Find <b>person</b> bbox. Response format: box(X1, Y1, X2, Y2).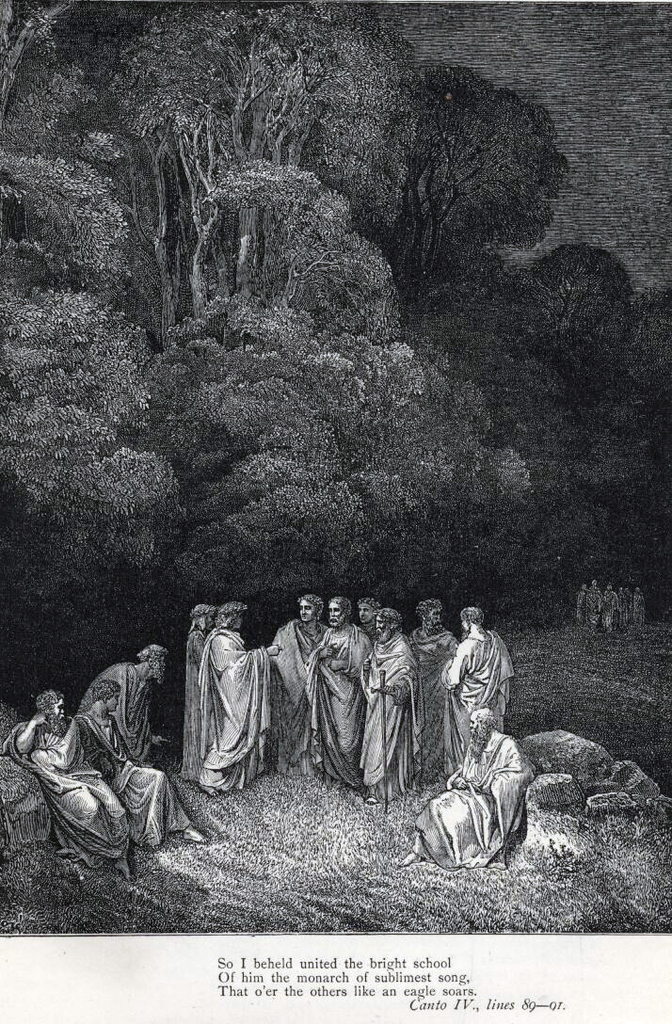
box(352, 610, 419, 805).
